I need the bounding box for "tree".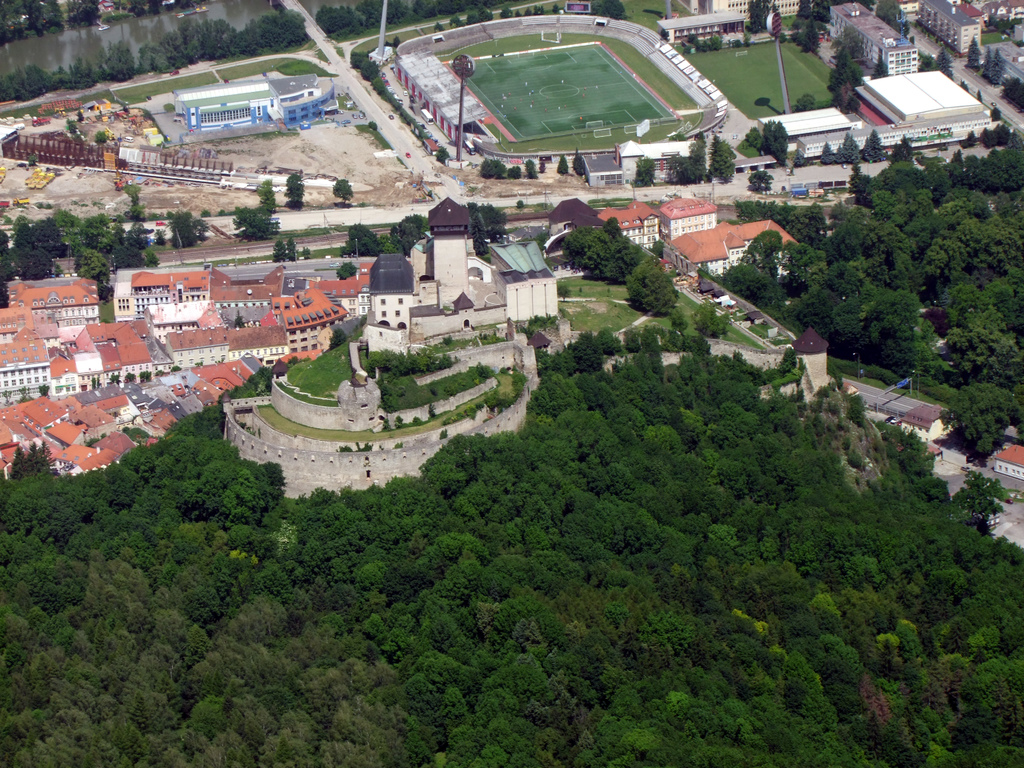
Here it is: <bbox>93, 132, 109, 147</bbox>.
